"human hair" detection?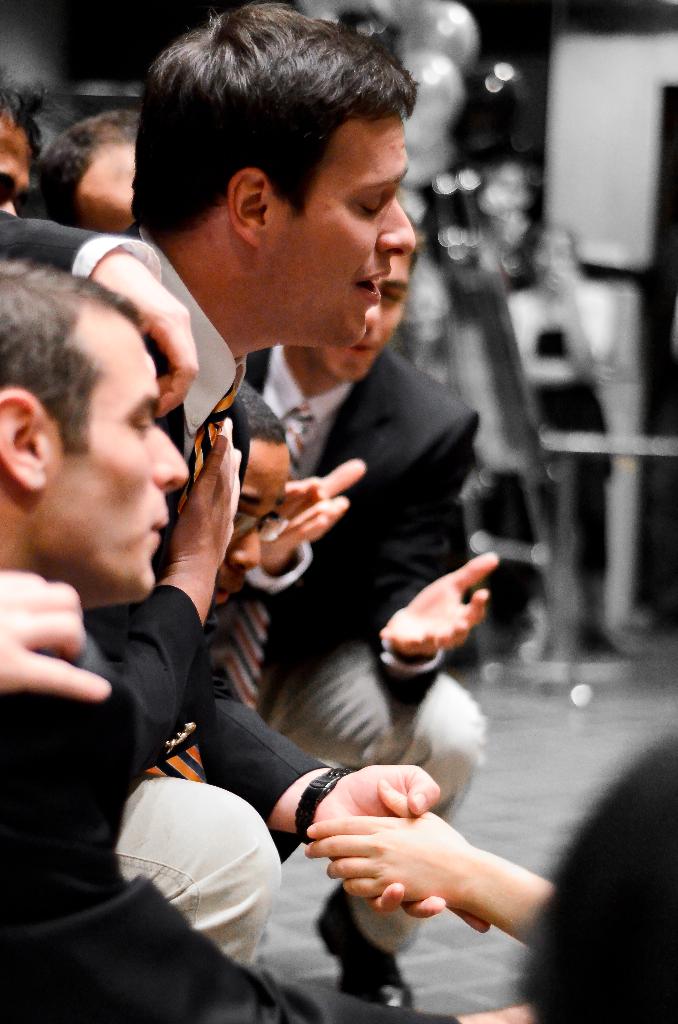
[1, 70, 58, 161]
